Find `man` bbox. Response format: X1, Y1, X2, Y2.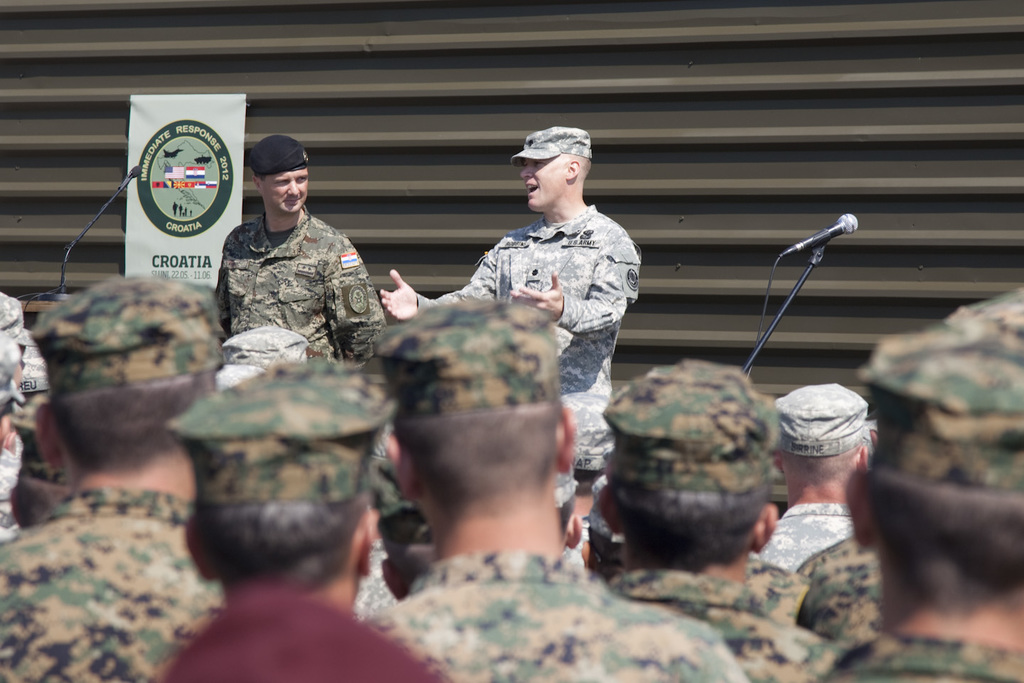
796, 287, 1023, 682.
